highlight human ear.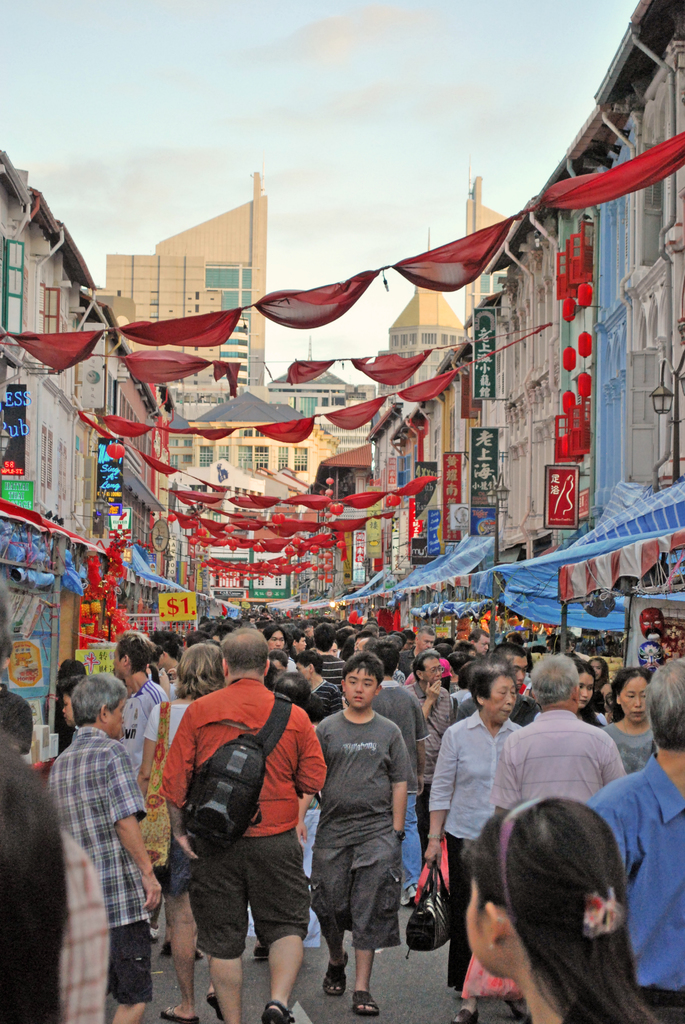
Highlighted region: bbox=(123, 655, 129, 667).
